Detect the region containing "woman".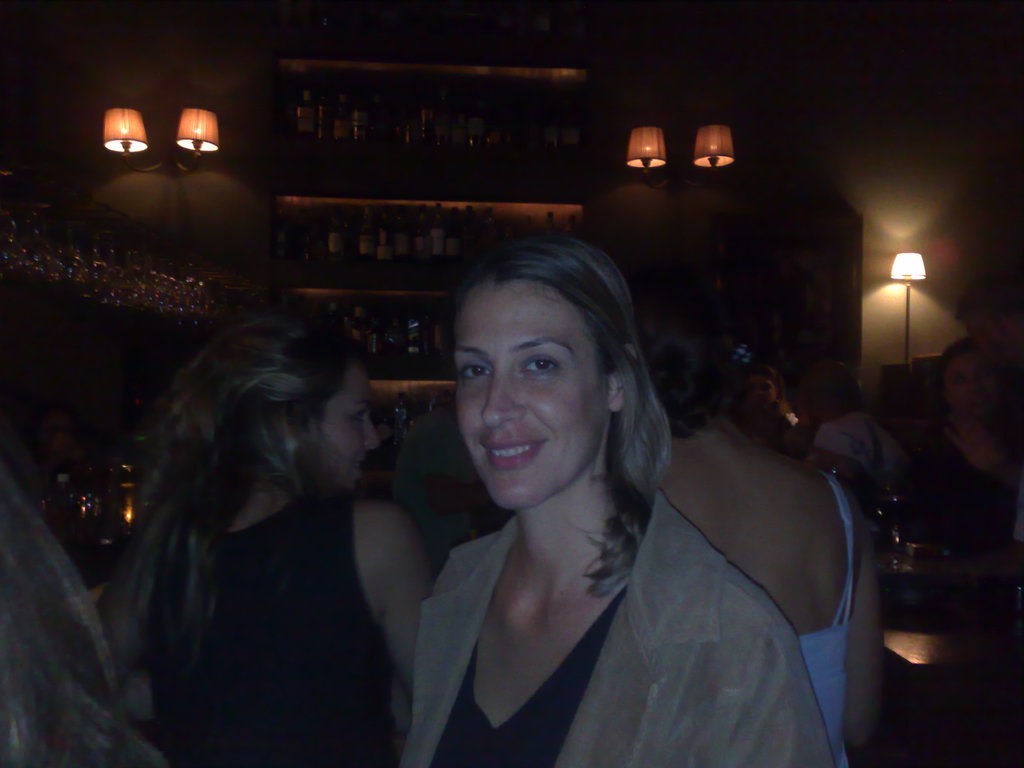
{"x1": 809, "y1": 356, "x2": 903, "y2": 481}.
